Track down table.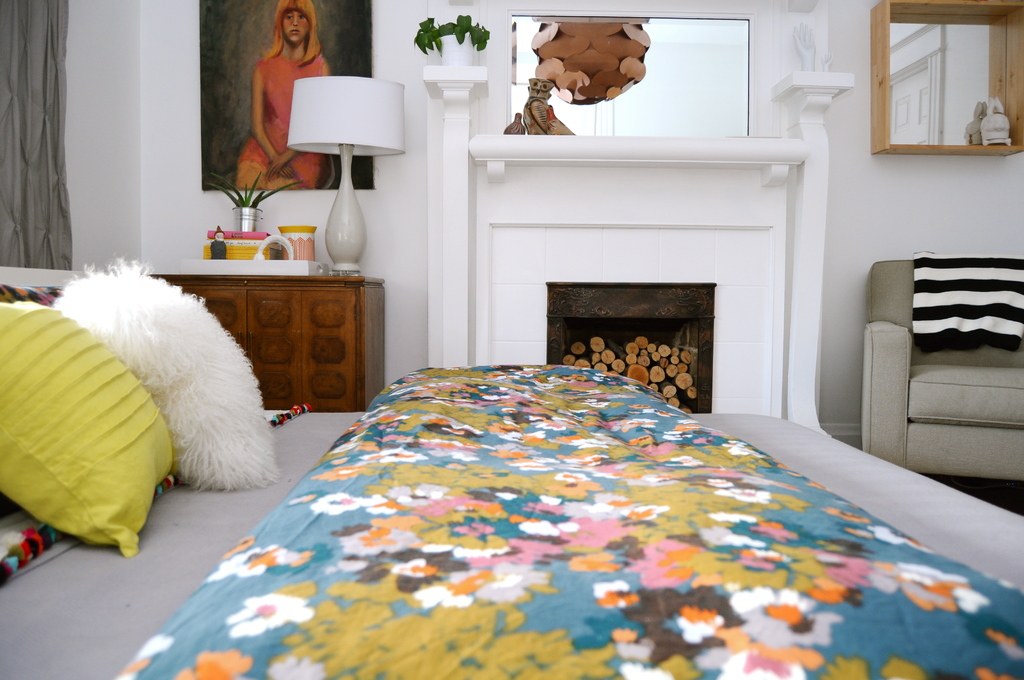
Tracked to 162:255:383:404.
